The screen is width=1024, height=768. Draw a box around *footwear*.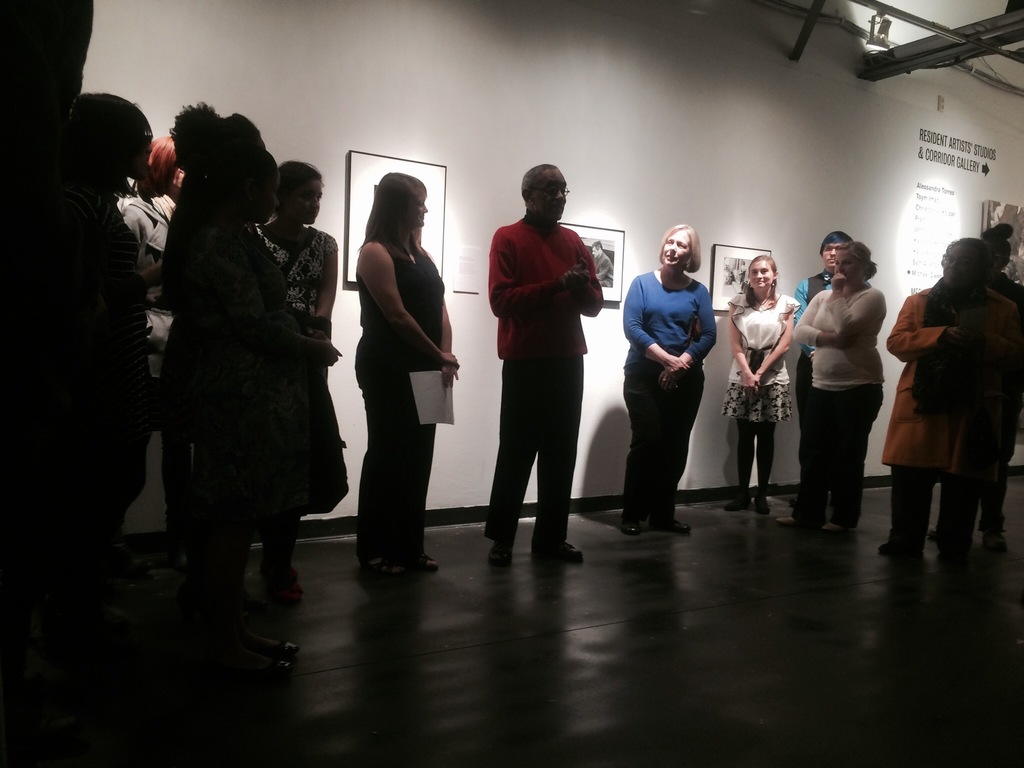
<region>402, 552, 440, 577</region>.
